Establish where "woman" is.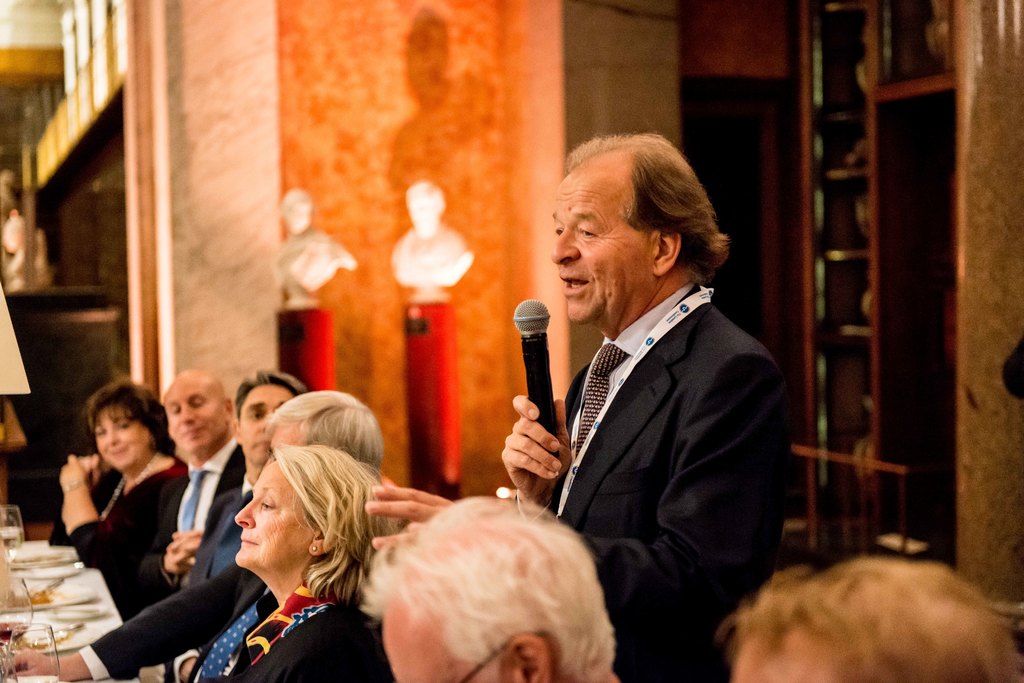
Established at [left=47, top=374, right=182, bottom=604].
